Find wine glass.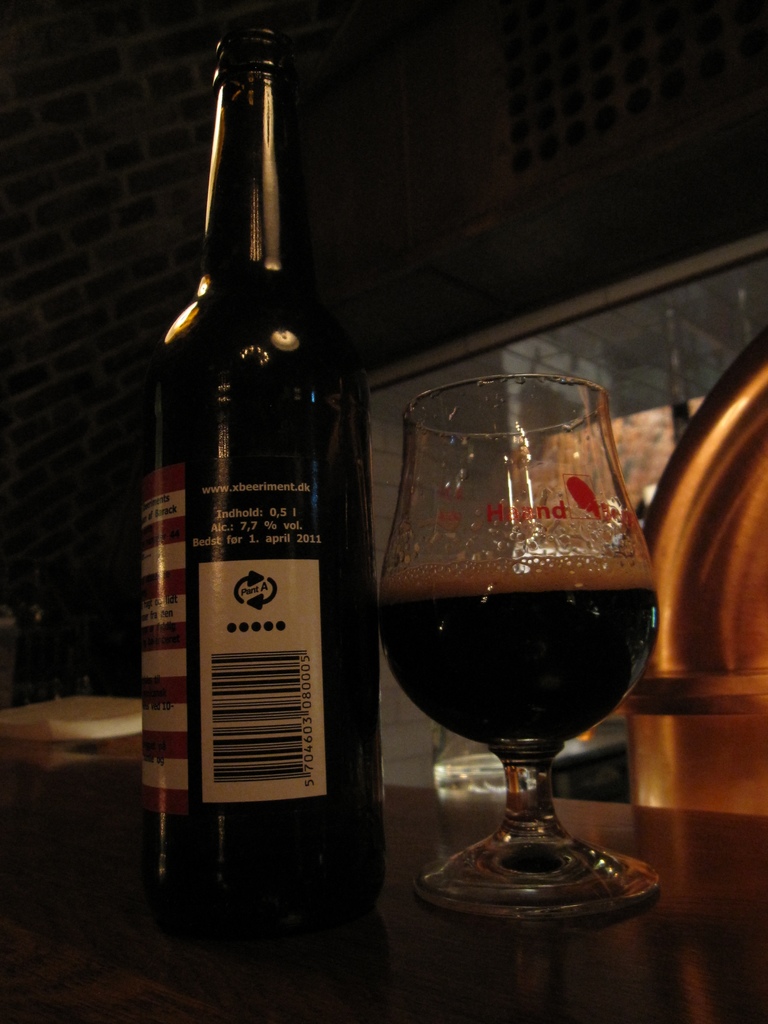
x1=379, y1=371, x2=662, y2=923.
